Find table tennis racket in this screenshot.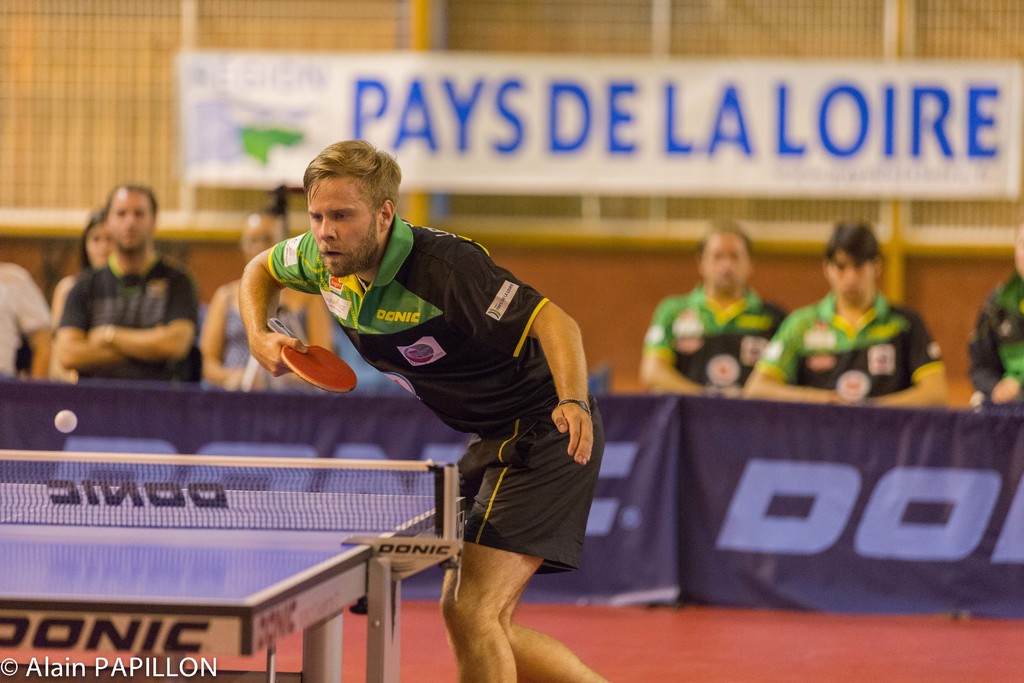
The bounding box for table tennis racket is BBox(265, 316, 359, 395).
